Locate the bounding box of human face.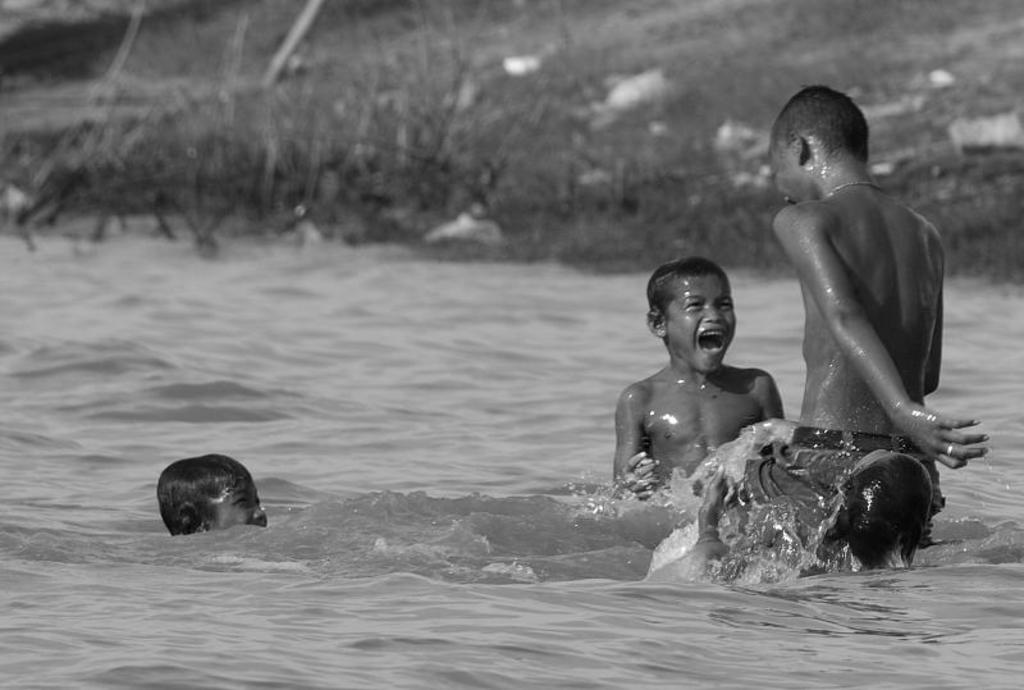
Bounding box: <bbox>771, 145, 803, 213</bbox>.
